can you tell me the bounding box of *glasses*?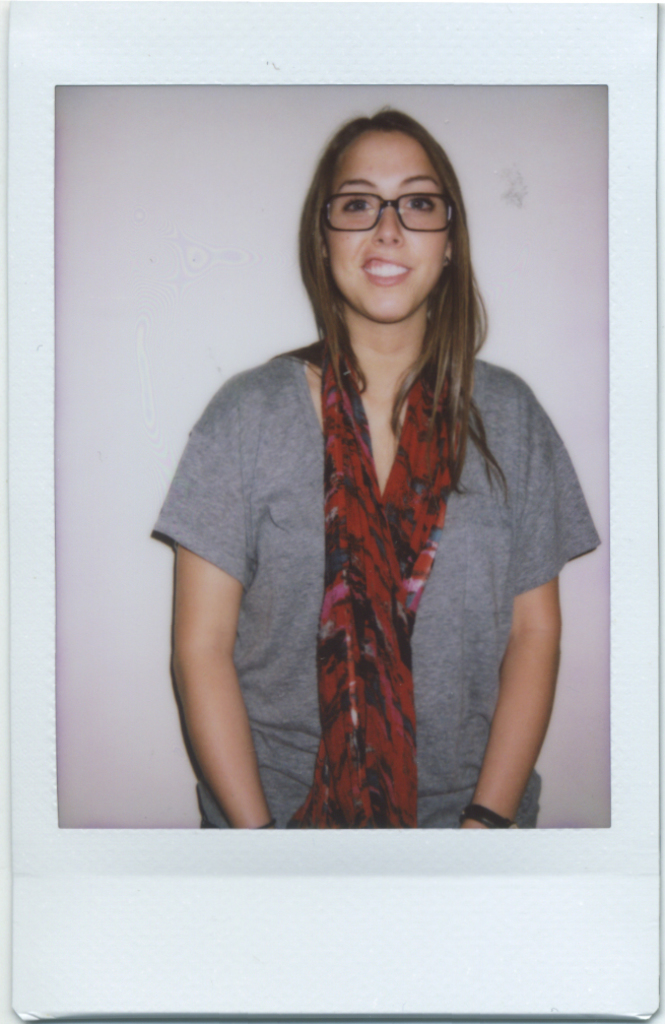
323 194 460 235.
